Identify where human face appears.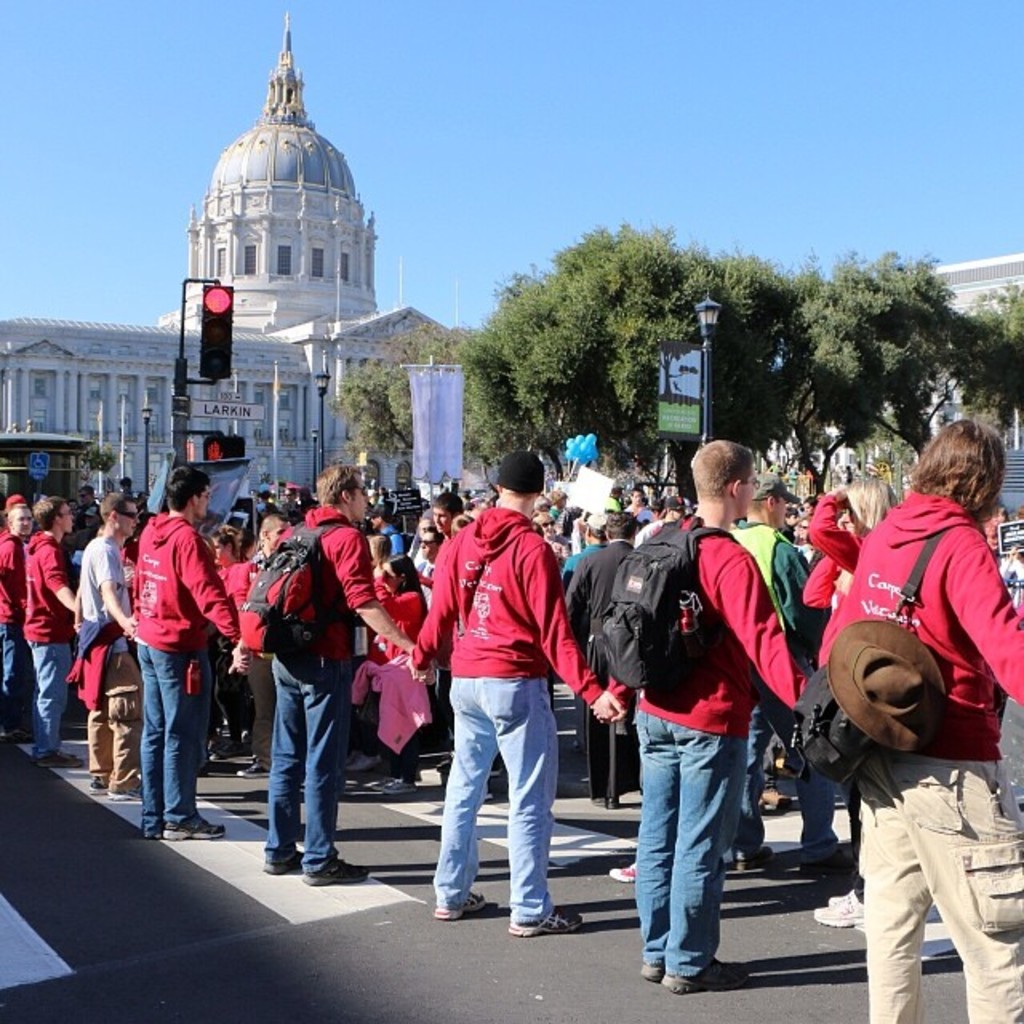
Appears at left=637, top=494, right=640, bottom=501.
